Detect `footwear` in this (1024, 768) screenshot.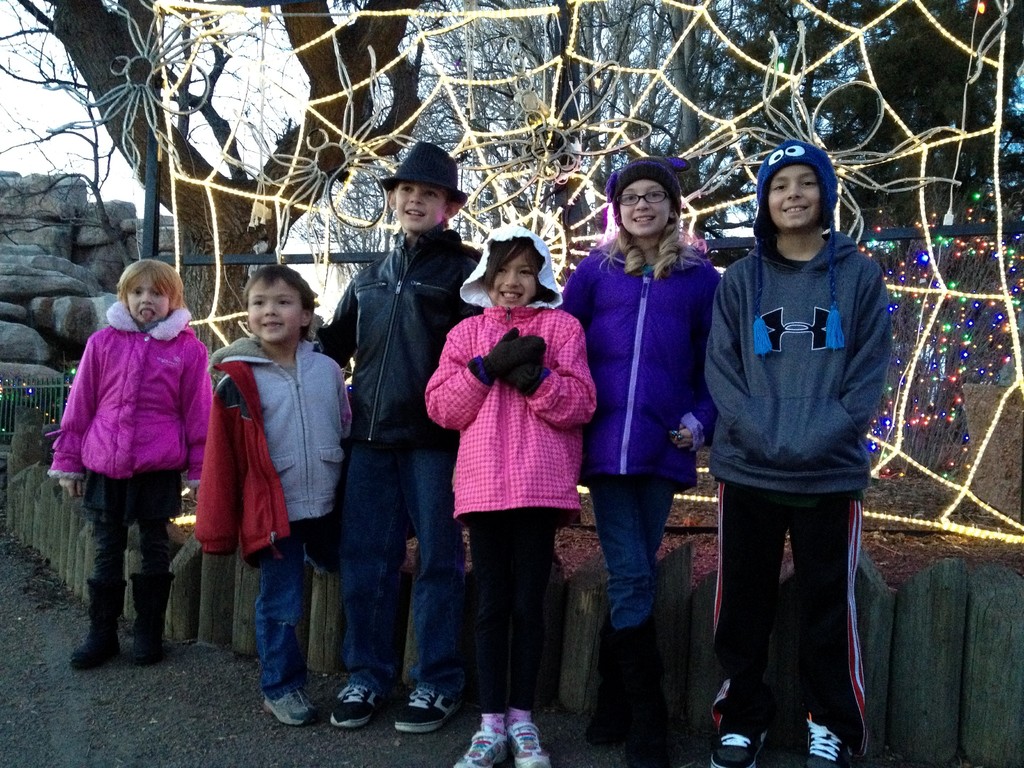
Detection: (72, 579, 124, 665).
